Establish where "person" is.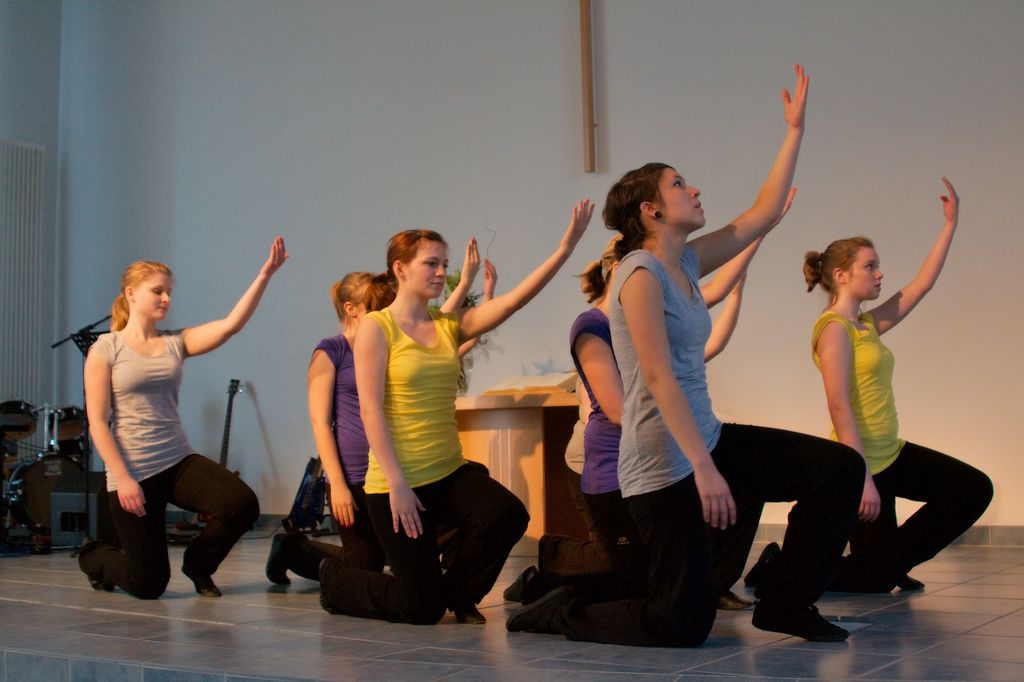
Established at {"x1": 737, "y1": 169, "x2": 1004, "y2": 596}.
